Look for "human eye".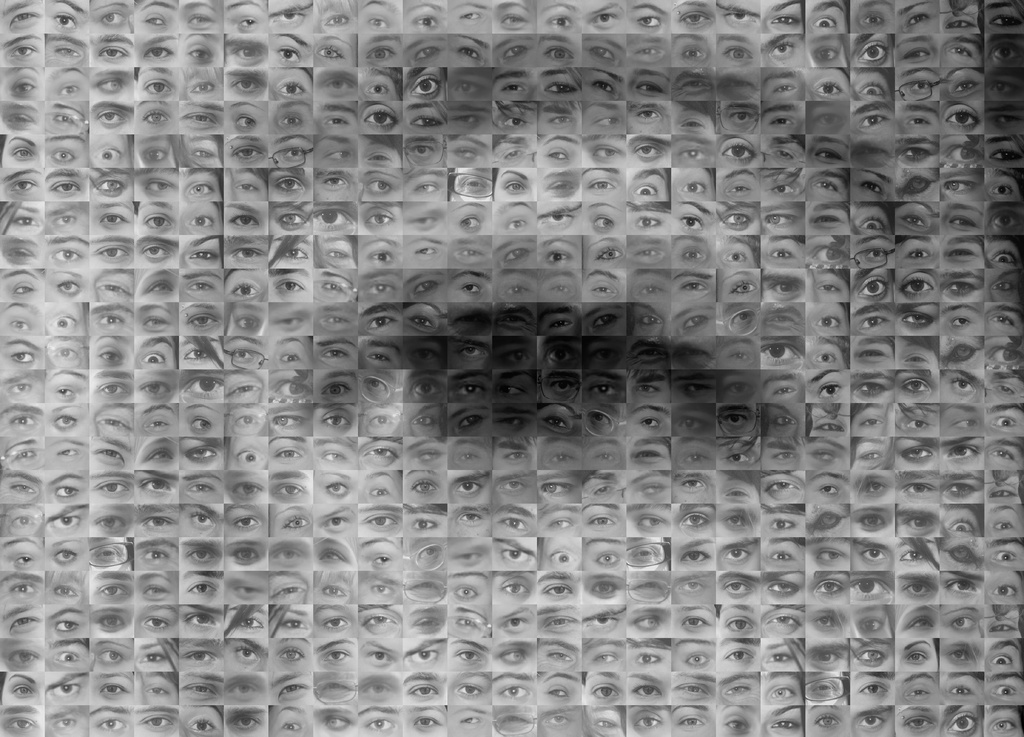
Found: [x1=188, y1=445, x2=215, y2=461].
